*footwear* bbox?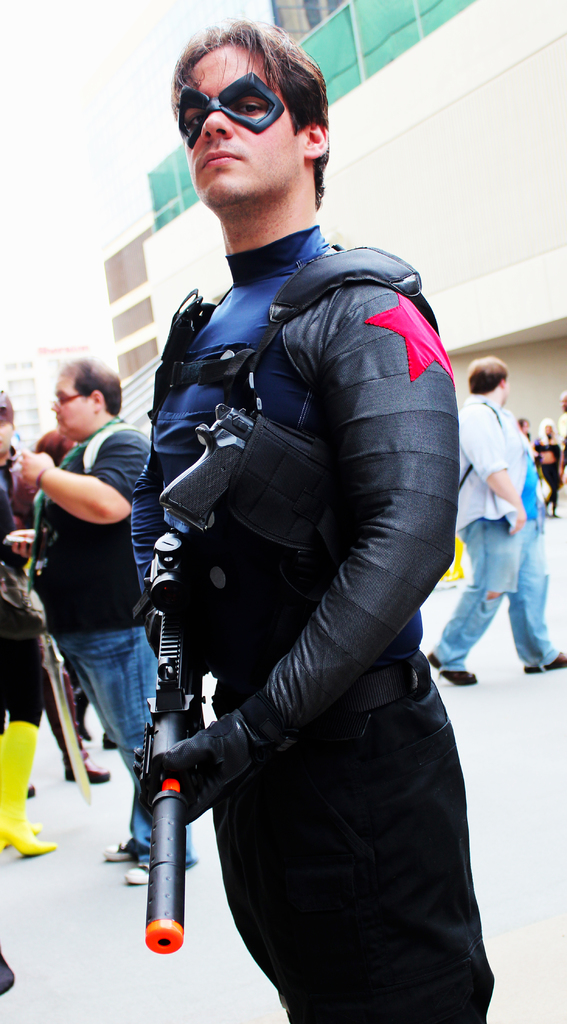
left=523, top=648, right=566, bottom=671
